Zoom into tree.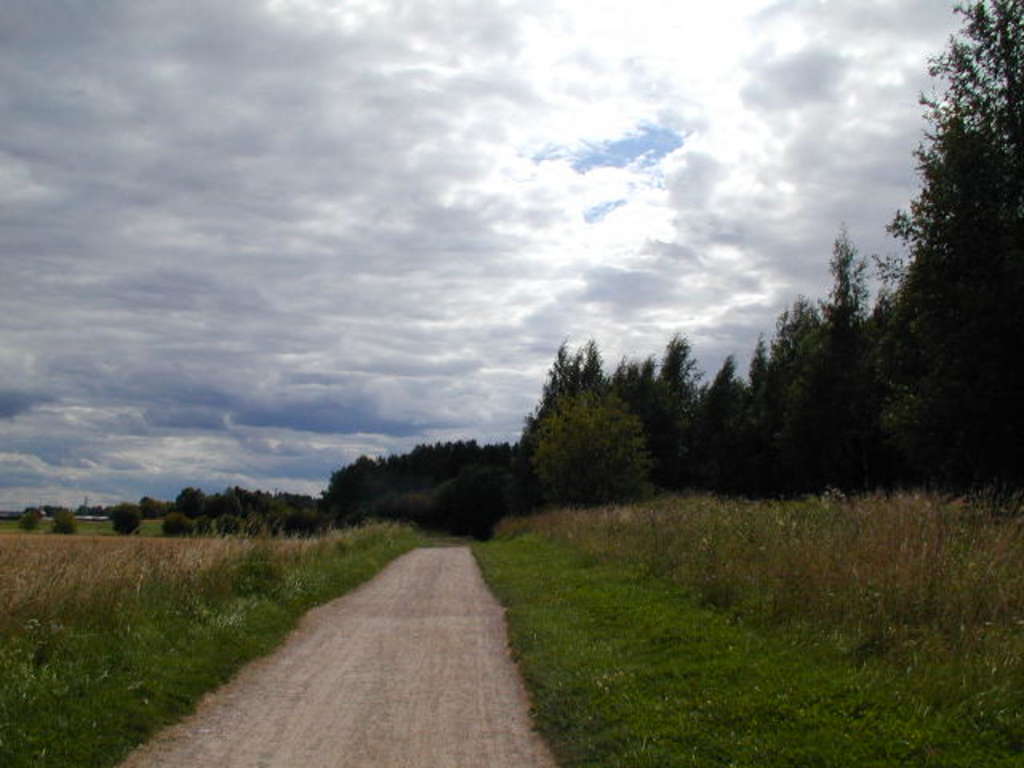
Zoom target: BBox(110, 501, 139, 536).
